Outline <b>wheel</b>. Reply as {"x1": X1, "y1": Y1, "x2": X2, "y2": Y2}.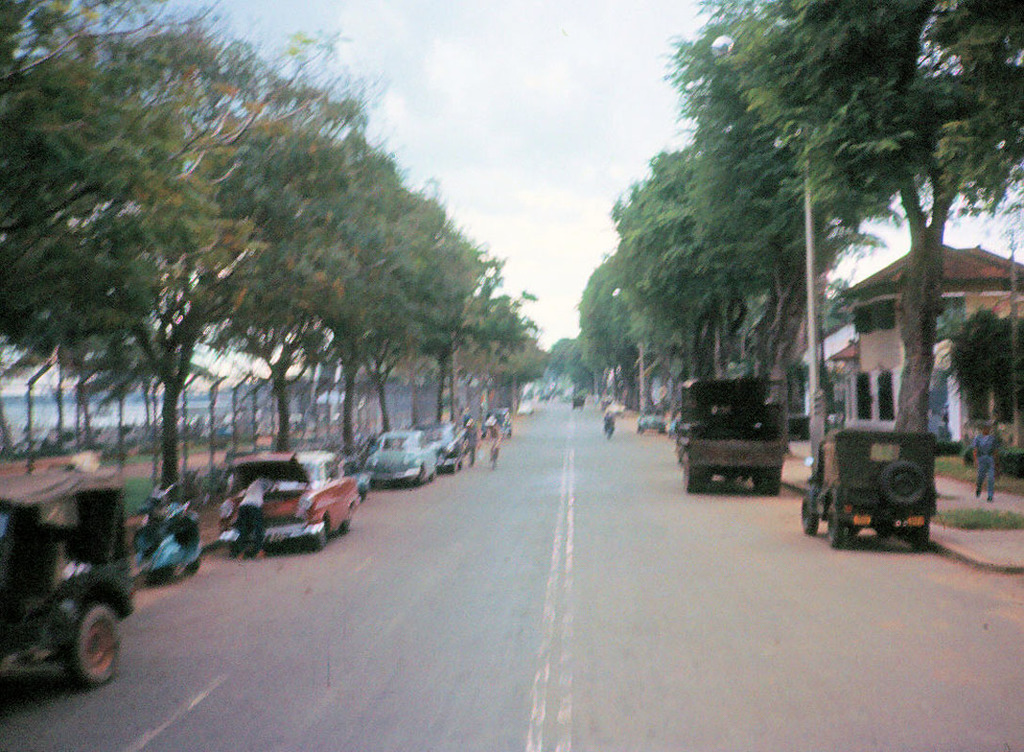
{"x1": 684, "y1": 458, "x2": 706, "y2": 493}.
